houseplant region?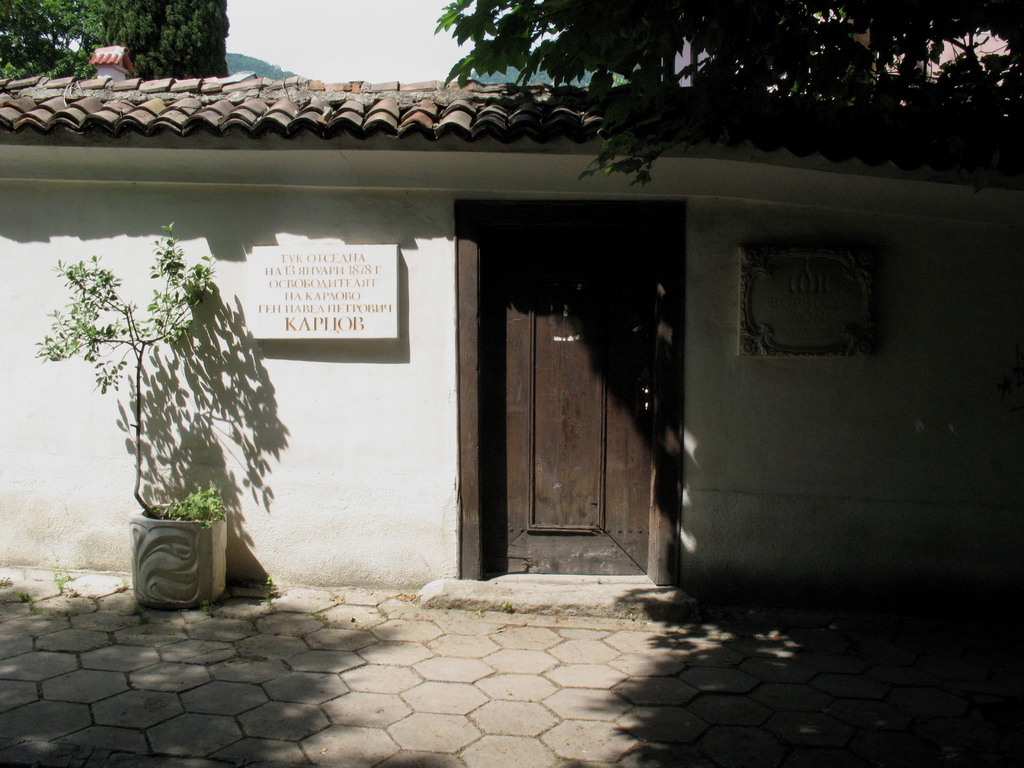
bbox=(32, 207, 227, 616)
